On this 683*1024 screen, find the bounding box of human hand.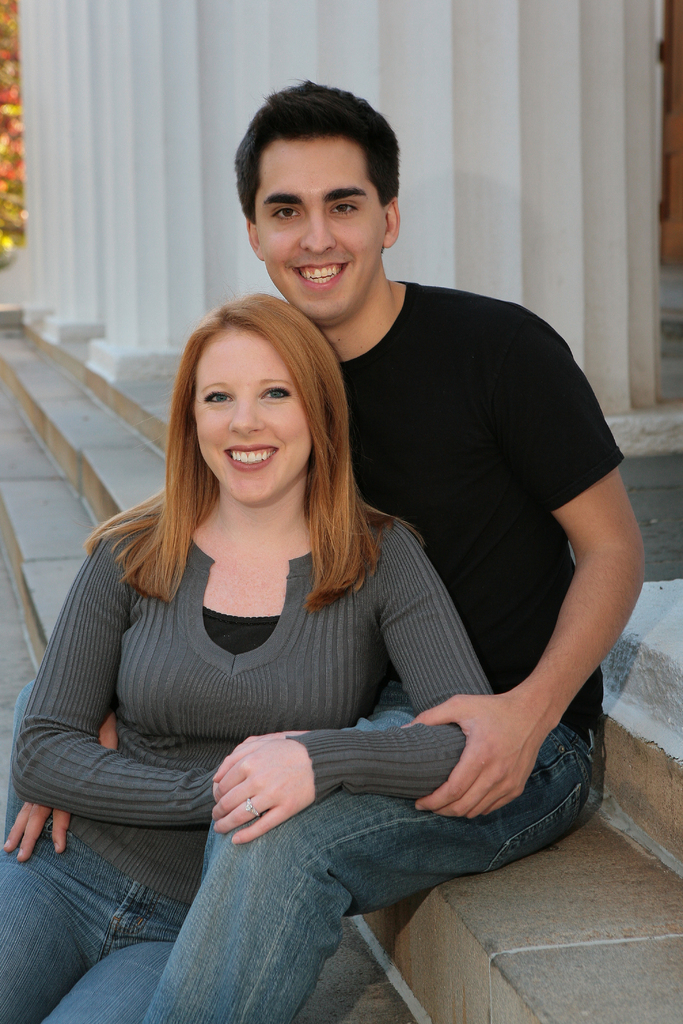
Bounding box: [x1=0, y1=713, x2=117, y2=865].
